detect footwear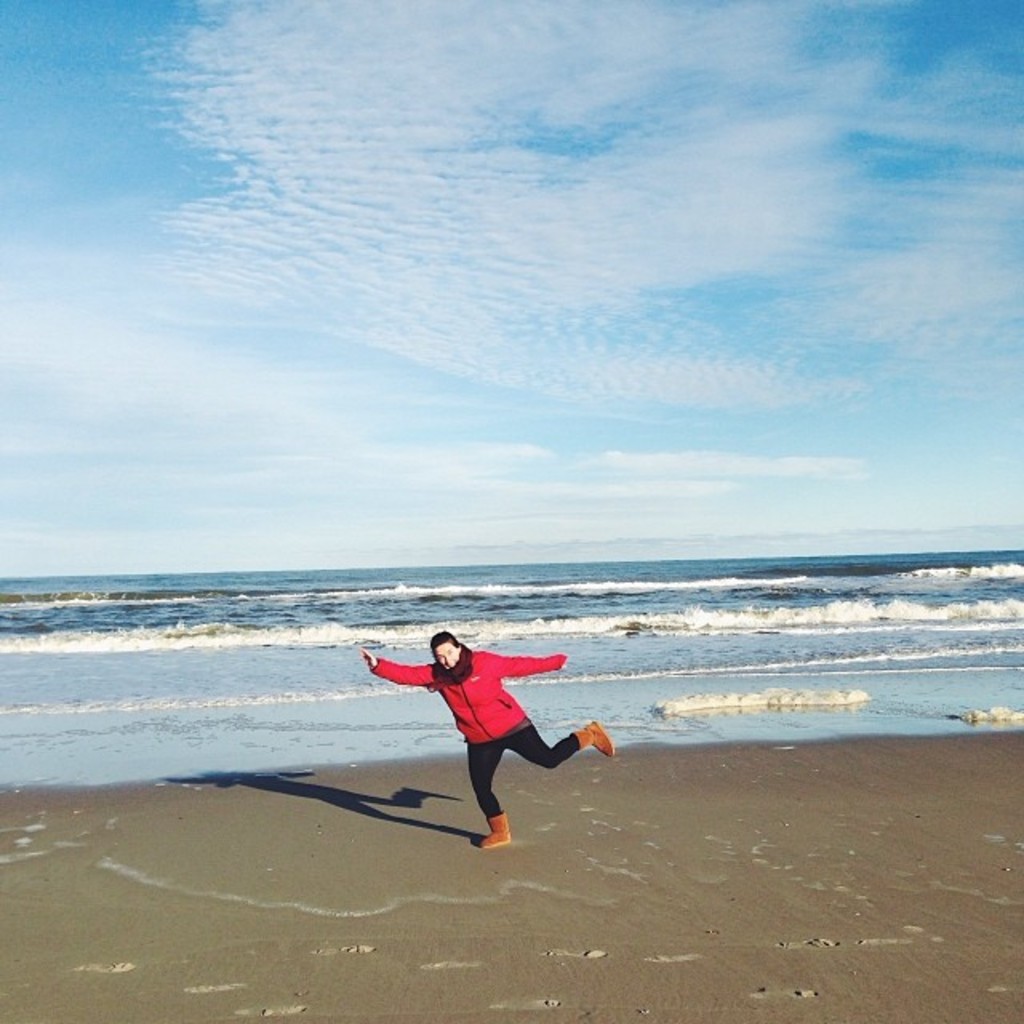
<region>571, 718, 610, 758</region>
